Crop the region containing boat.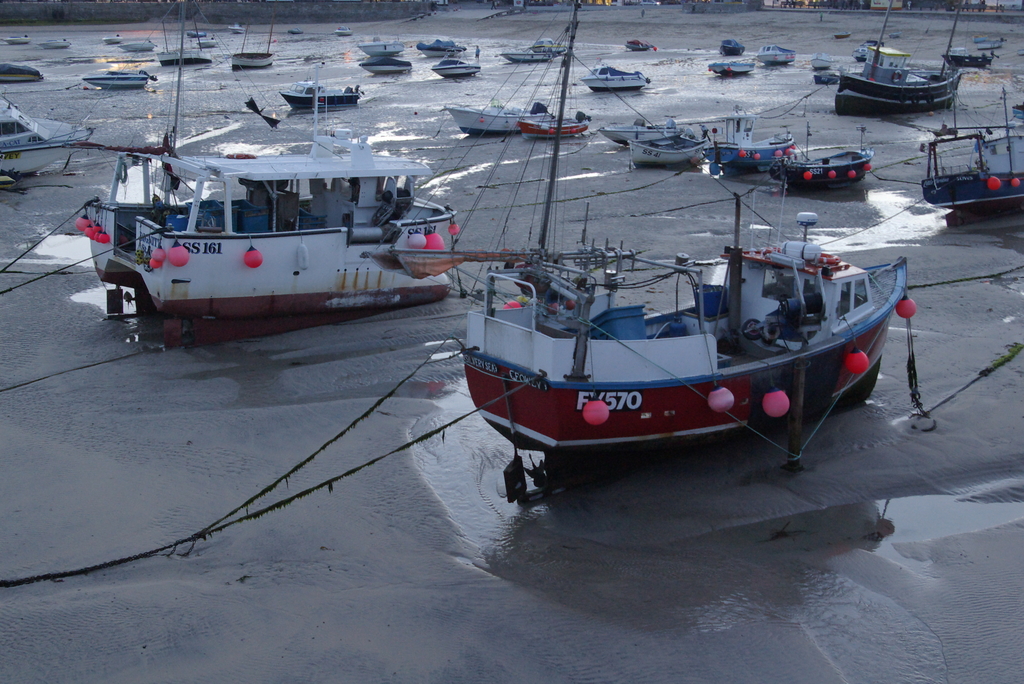
Crop region: [442,100,541,139].
